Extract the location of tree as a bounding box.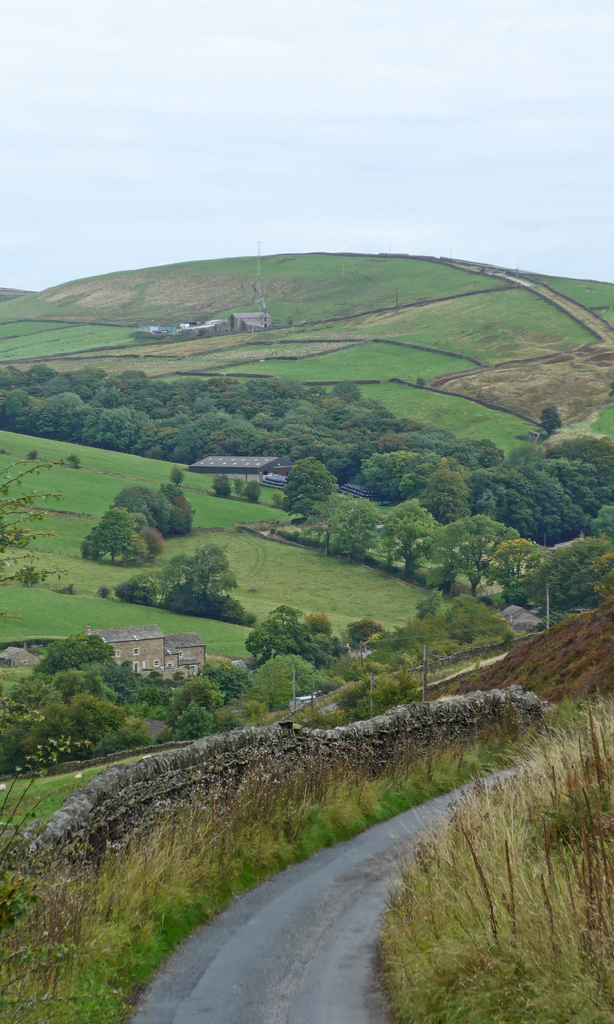
204:470:235:501.
